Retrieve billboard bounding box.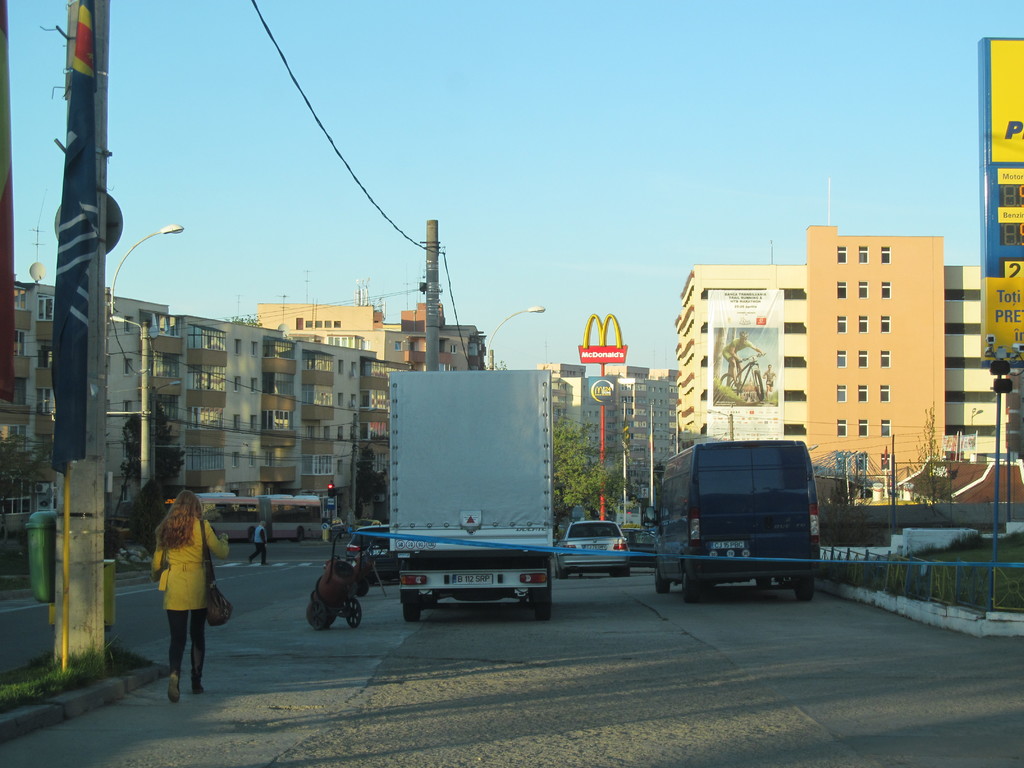
Bounding box: <bbox>984, 32, 1023, 161</bbox>.
